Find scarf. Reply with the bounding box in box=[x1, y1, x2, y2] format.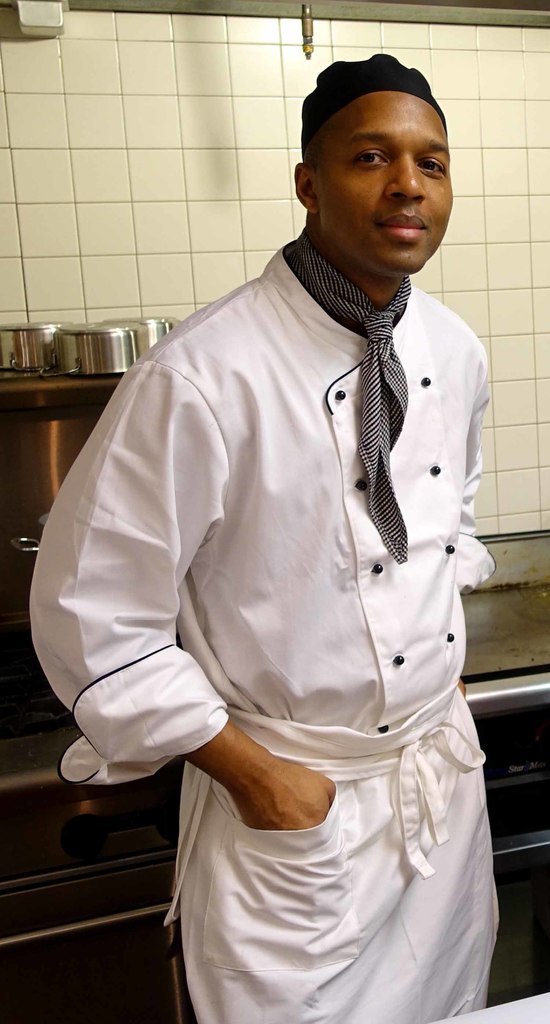
box=[276, 225, 416, 563].
